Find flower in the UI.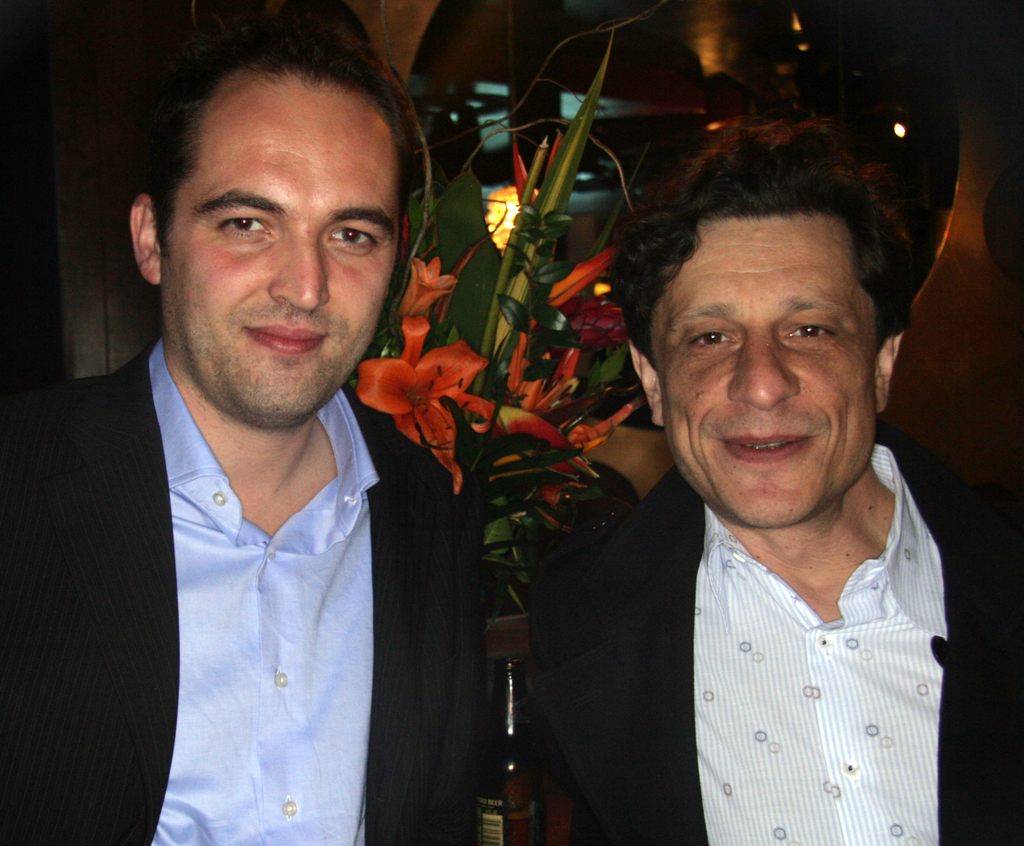
UI element at <region>554, 243, 614, 312</region>.
